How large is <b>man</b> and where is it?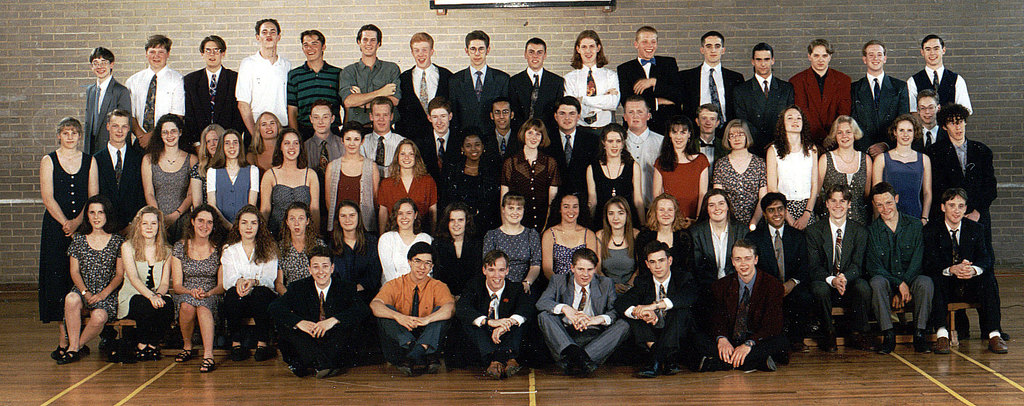
Bounding box: select_region(850, 40, 910, 162).
